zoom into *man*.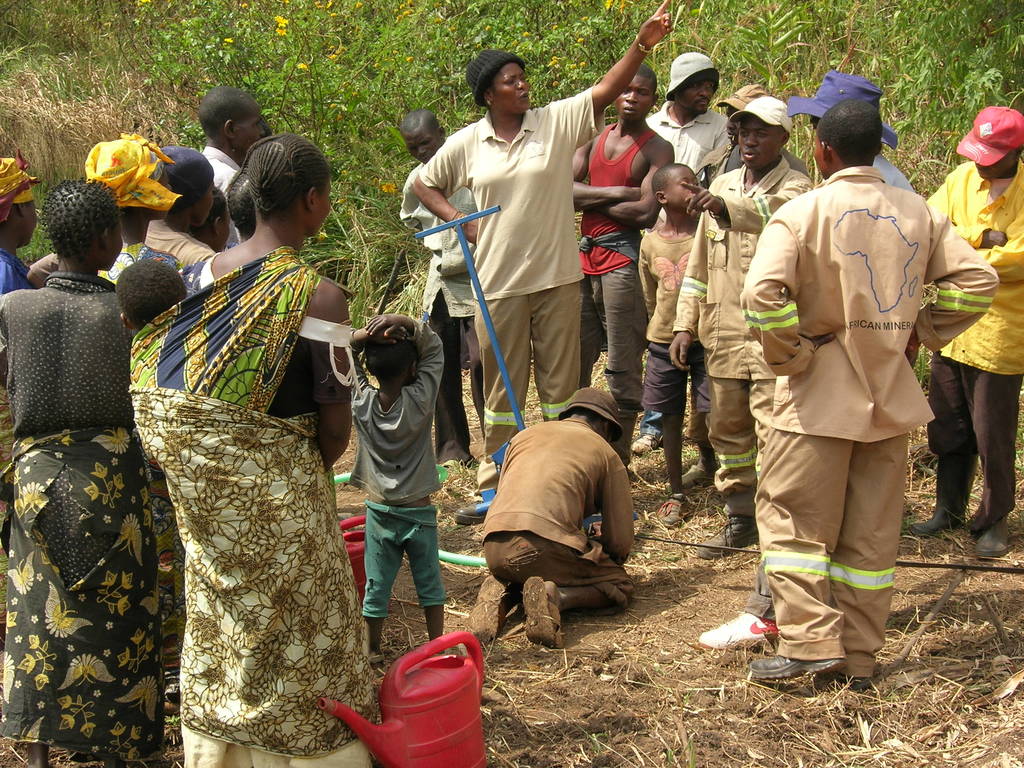
Zoom target: region(643, 43, 758, 179).
